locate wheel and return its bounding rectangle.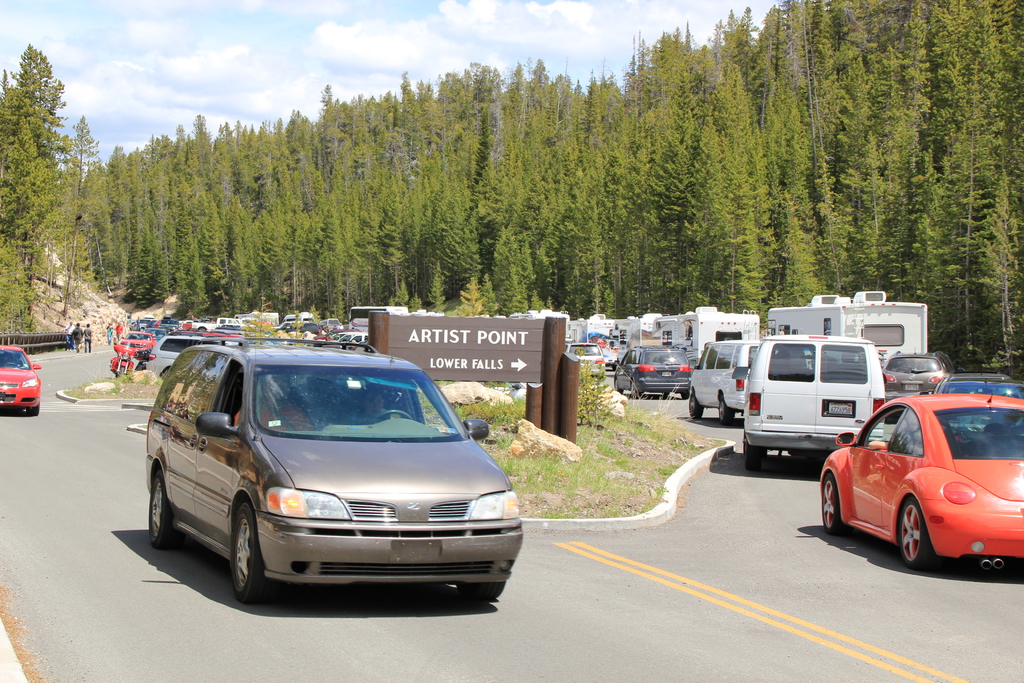
(left=212, top=511, right=267, bottom=598).
